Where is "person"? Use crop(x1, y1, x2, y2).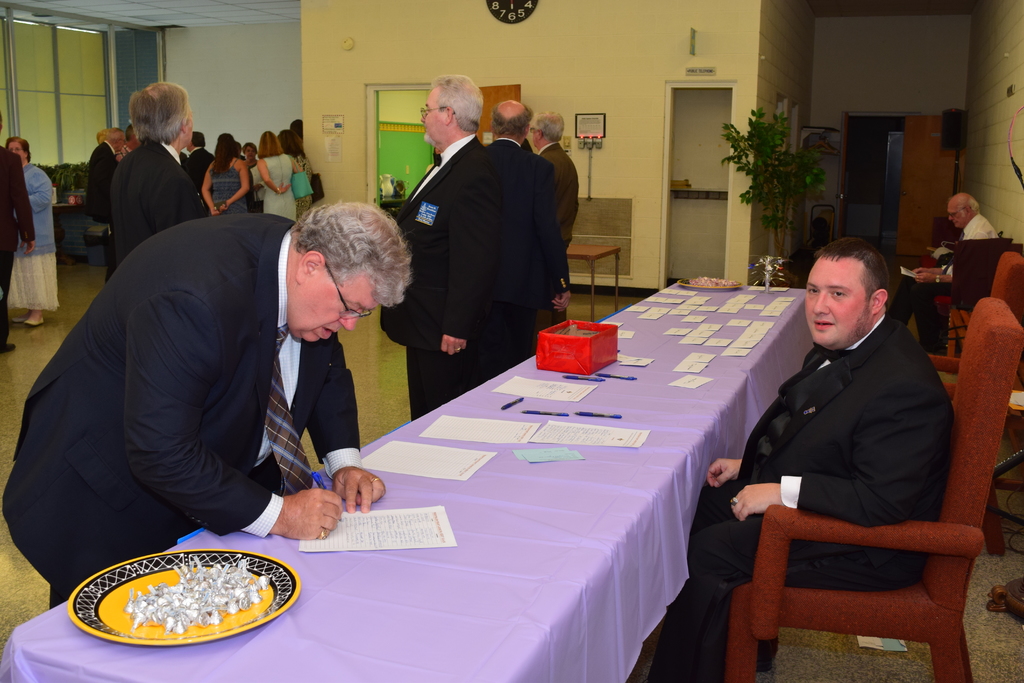
crop(252, 129, 300, 221).
